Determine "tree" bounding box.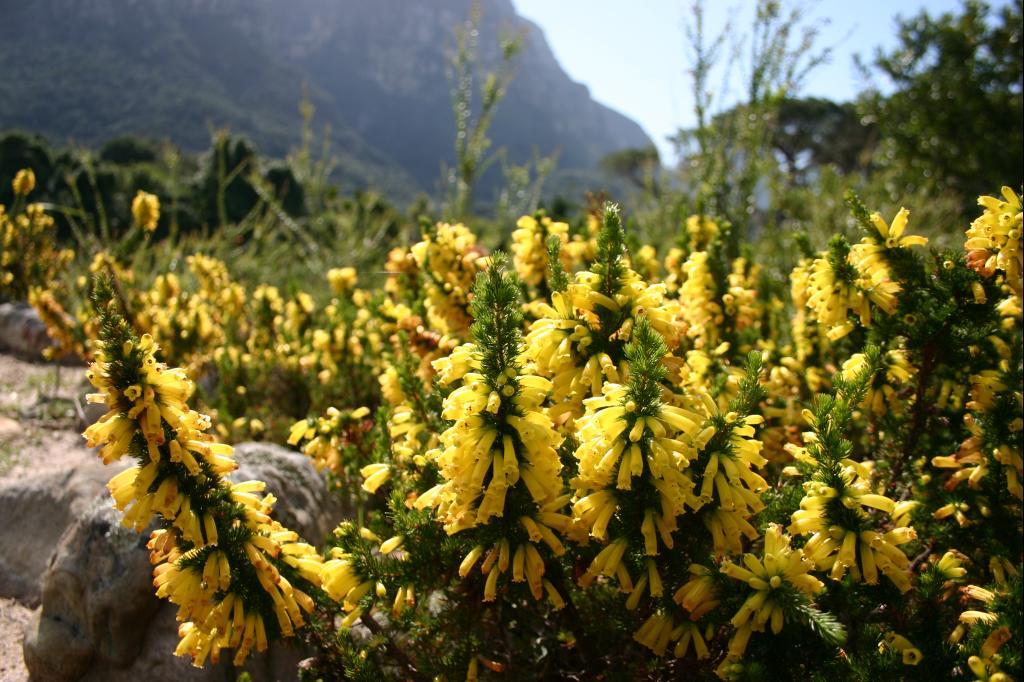
Determined: region(0, 128, 57, 230).
